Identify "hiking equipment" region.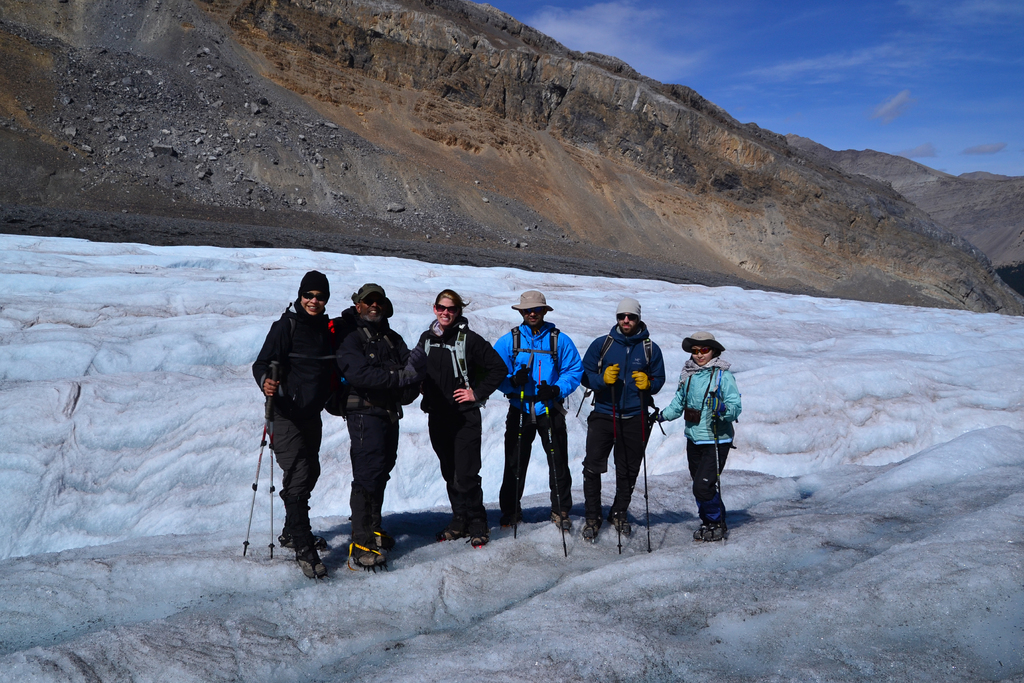
Region: <bbox>511, 359, 522, 543</bbox>.
